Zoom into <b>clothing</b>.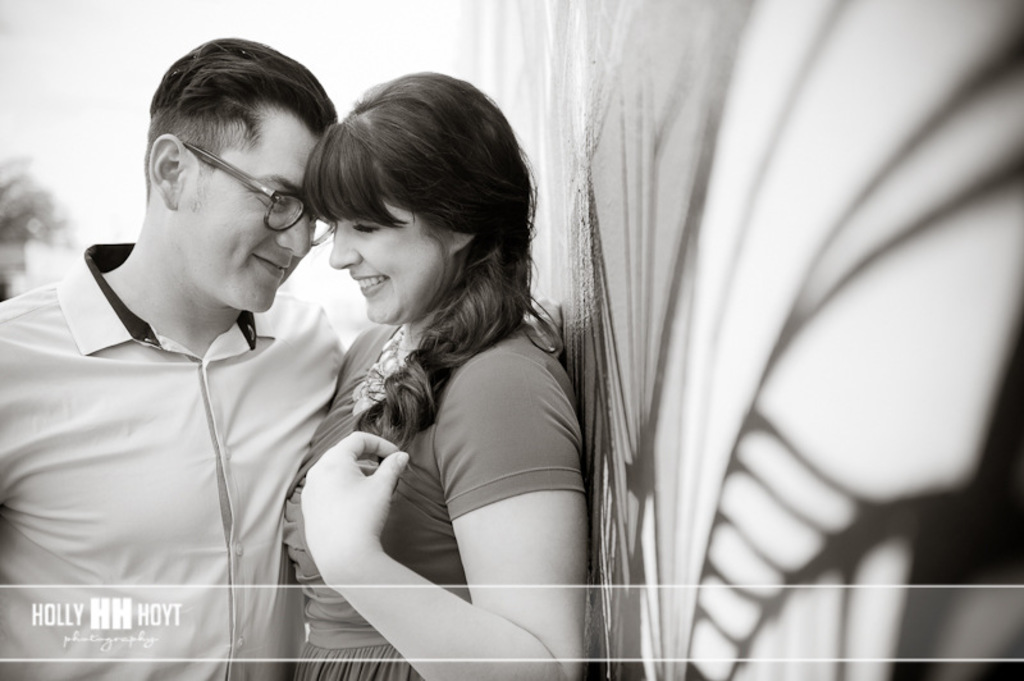
Zoom target: bbox=[274, 319, 586, 680].
